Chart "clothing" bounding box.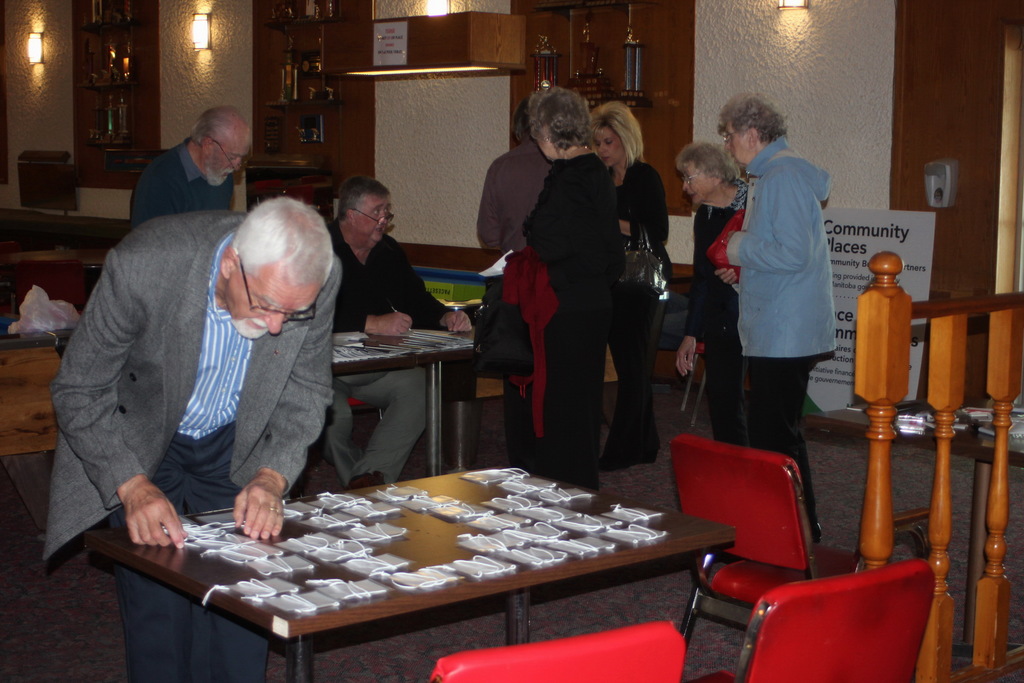
Charted: <box>589,154,671,465</box>.
